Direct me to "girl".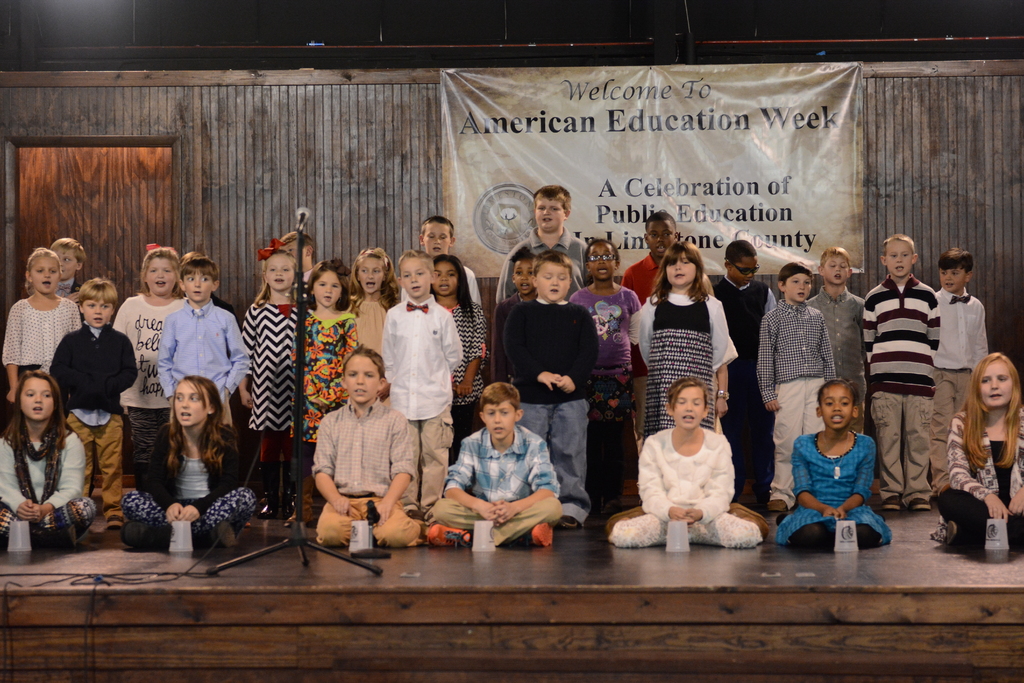
Direction: [left=507, top=247, right=538, bottom=300].
